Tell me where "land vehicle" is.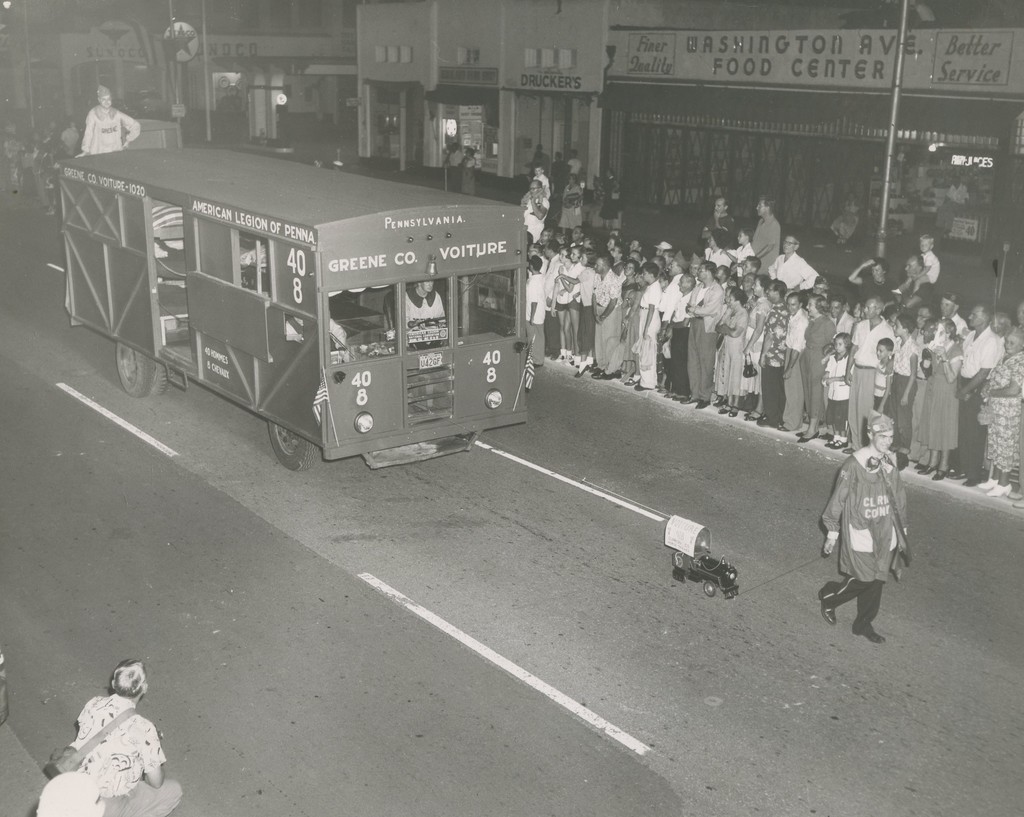
"land vehicle" is at 671, 524, 760, 610.
